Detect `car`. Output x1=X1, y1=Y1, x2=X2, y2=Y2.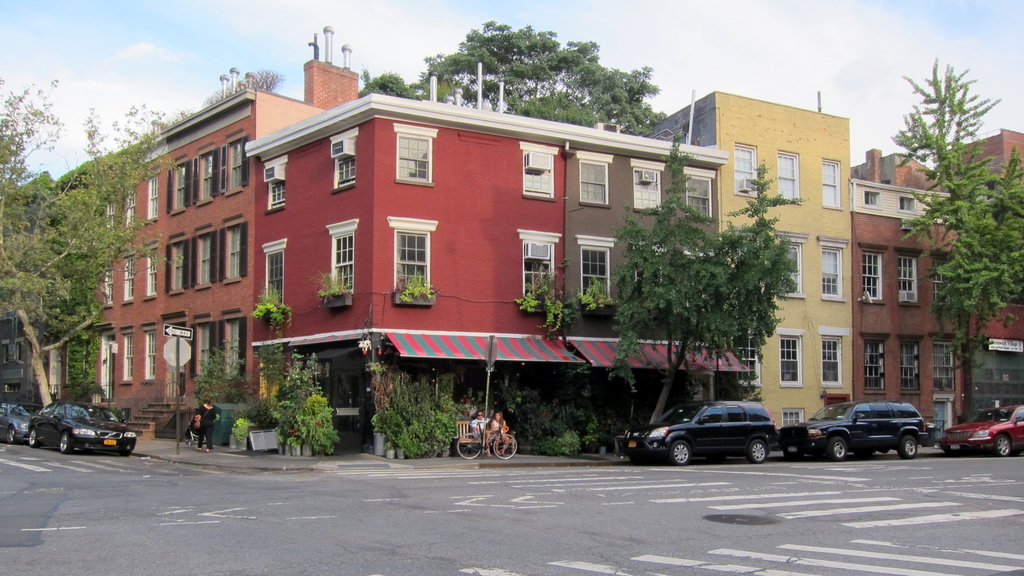
x1=625, y1=395, x2=794, y2=463.
